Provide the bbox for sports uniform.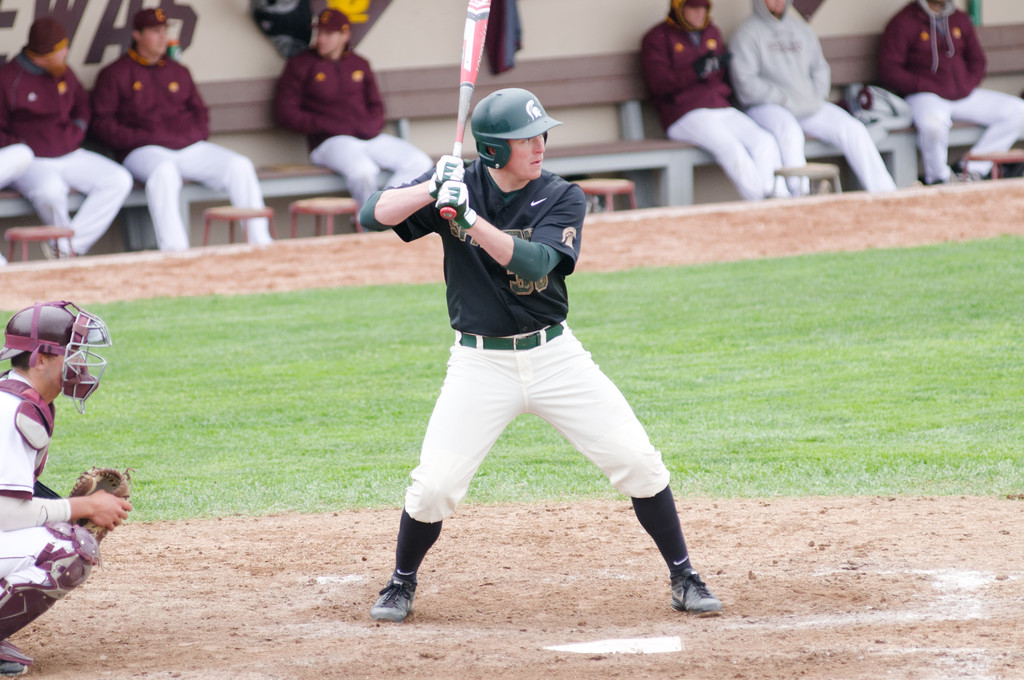
[627, 11, 790, 211].
